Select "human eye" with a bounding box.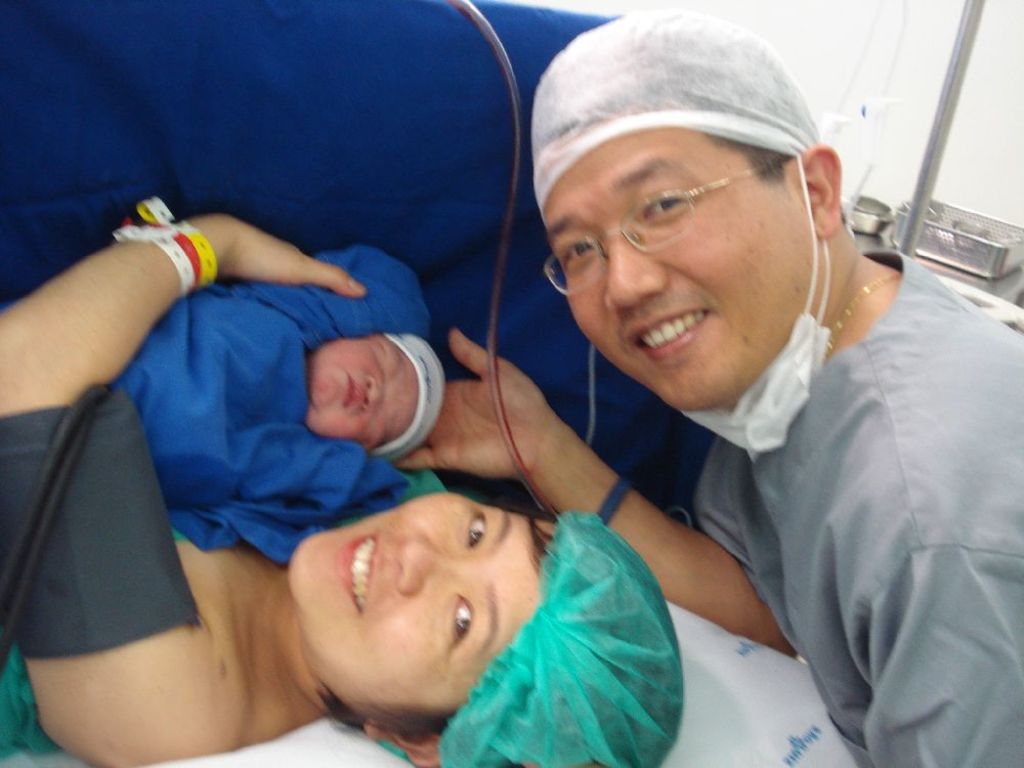
(left=465, top=509, right=487, bottom=548).
